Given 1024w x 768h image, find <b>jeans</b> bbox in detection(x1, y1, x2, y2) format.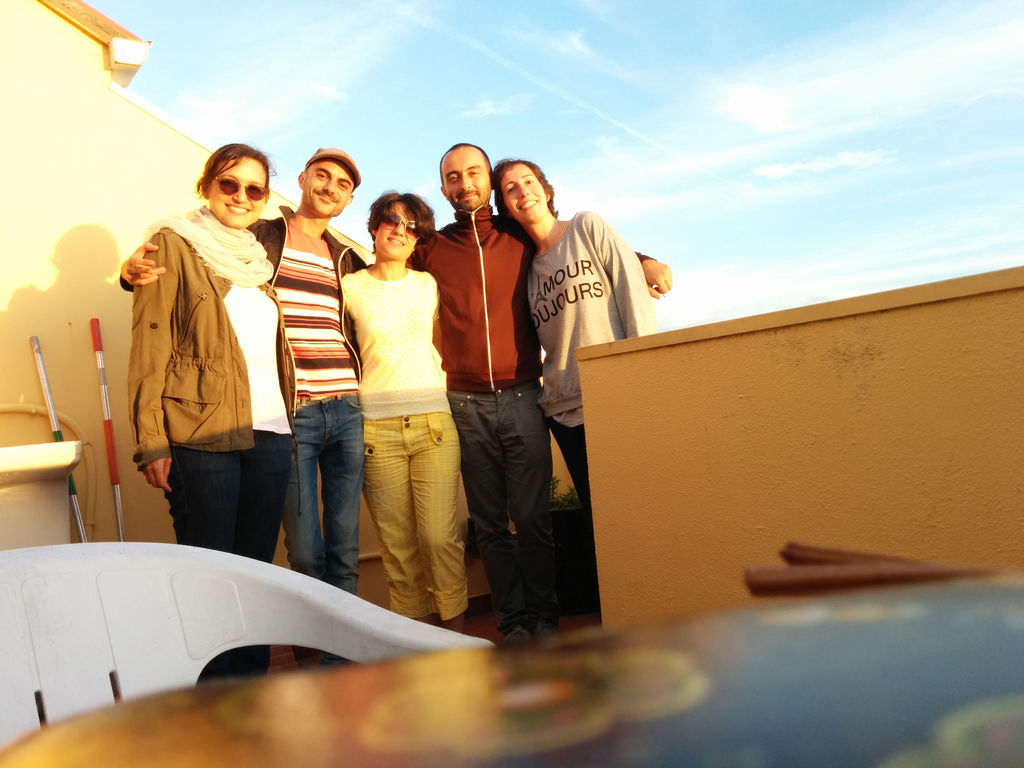
detection(178, 428, 288, 547).
